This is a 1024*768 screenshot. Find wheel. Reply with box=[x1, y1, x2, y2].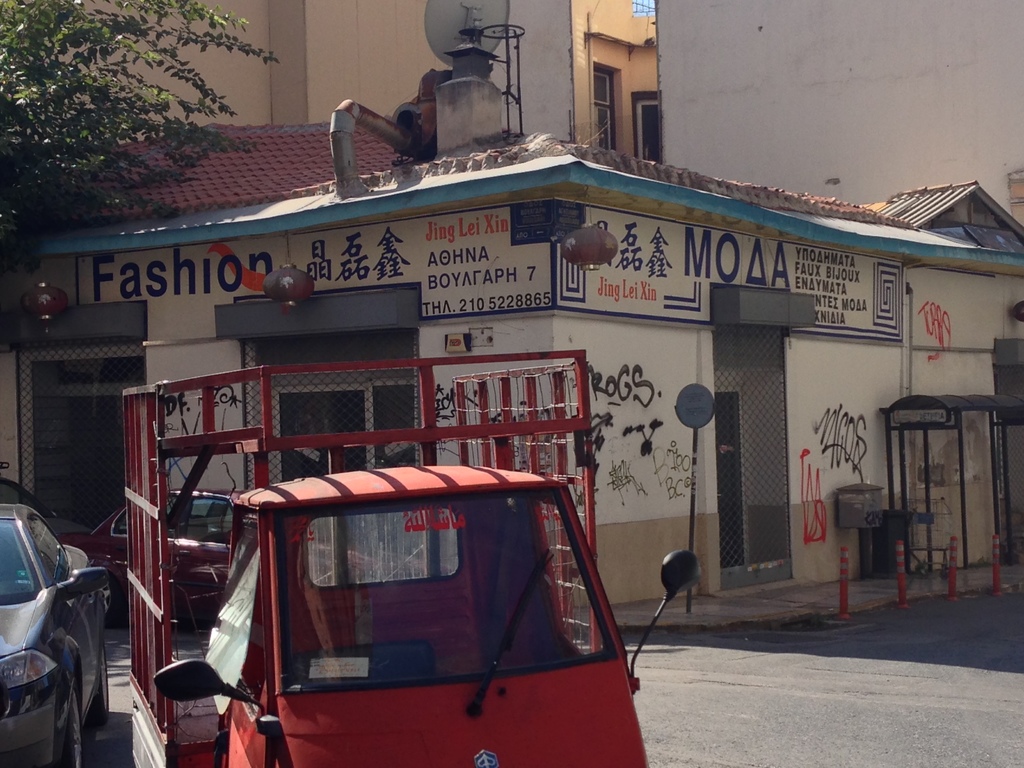
box=[94, 642, 115, 733].
